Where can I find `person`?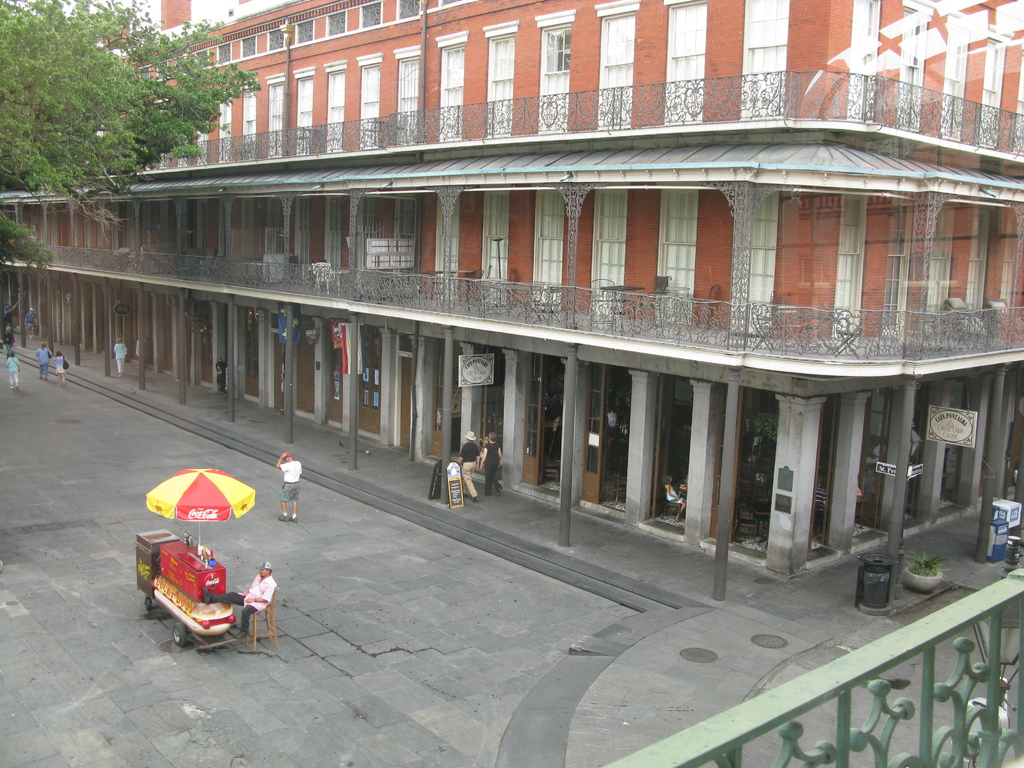
You can find it at {"x1": 4, "y1": 299, "x2": 15, "y2": 325}.
